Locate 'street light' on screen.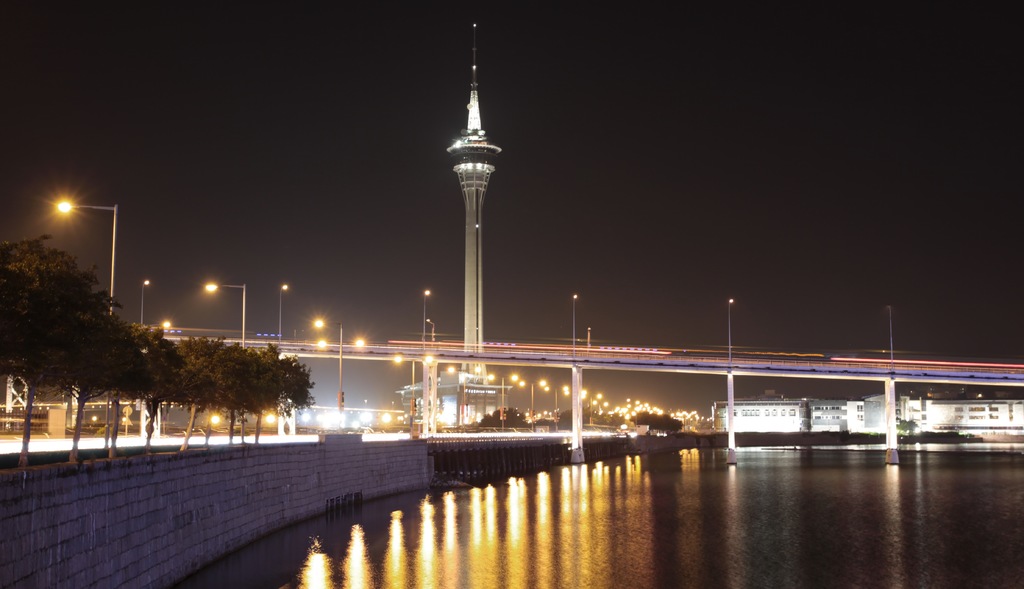
On screen at <bbox>571, 293, 579, 358</bbox>.
